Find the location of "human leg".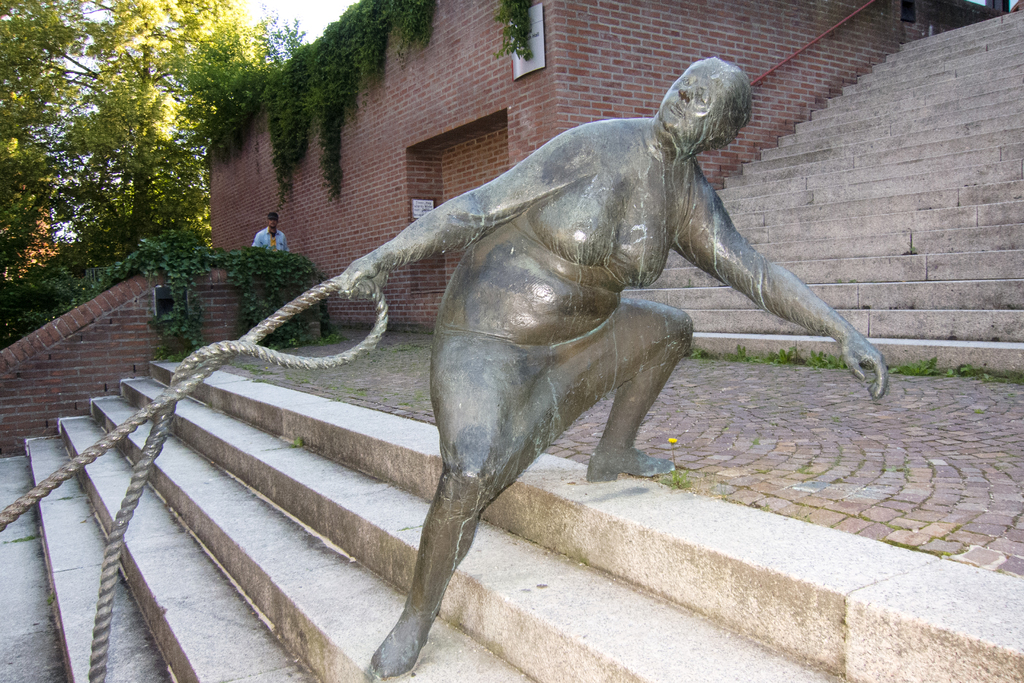
Location: (555, 298, 692, 483).
